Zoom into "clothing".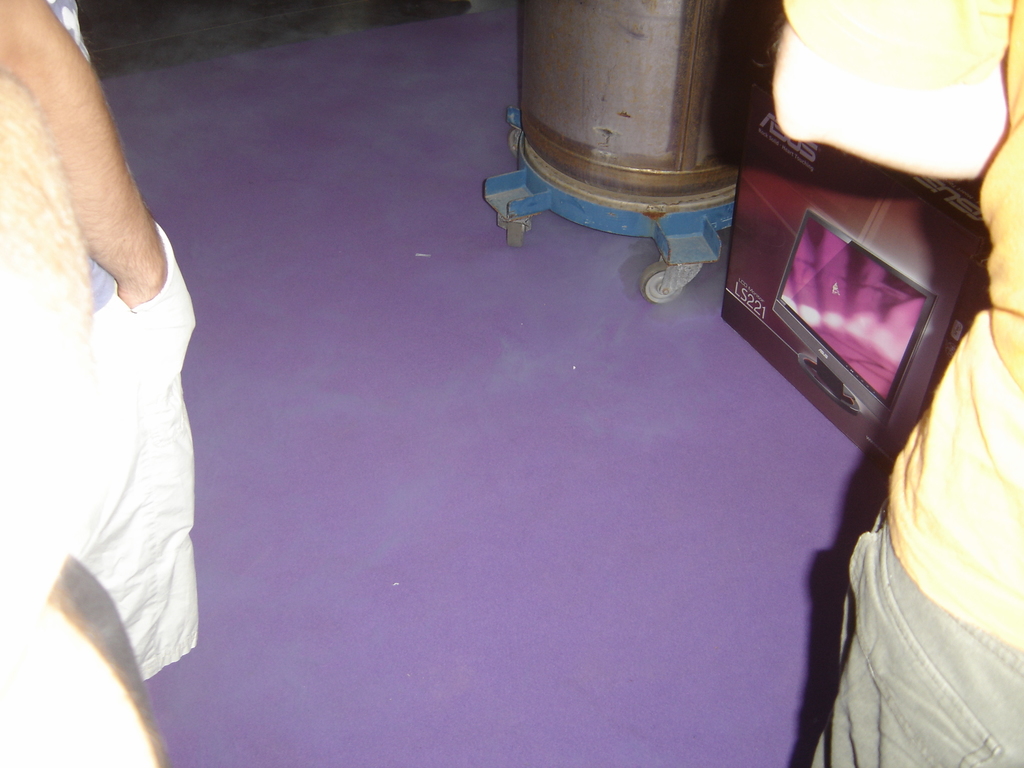
Zoom target: BBox(0, 0, 208, 767).
